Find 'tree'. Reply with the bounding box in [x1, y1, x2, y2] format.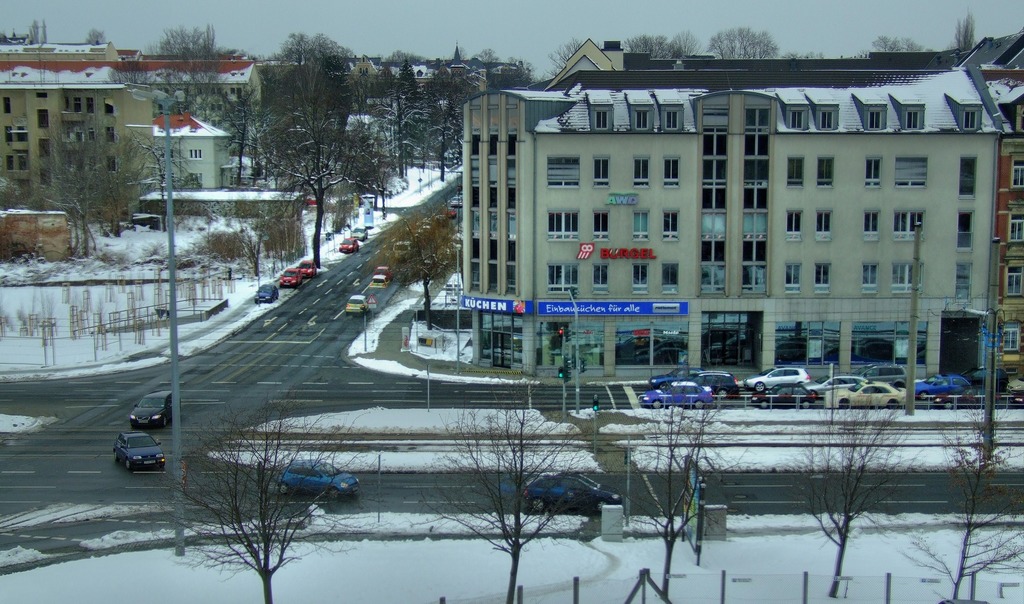
[23, 104, 164, 265].
